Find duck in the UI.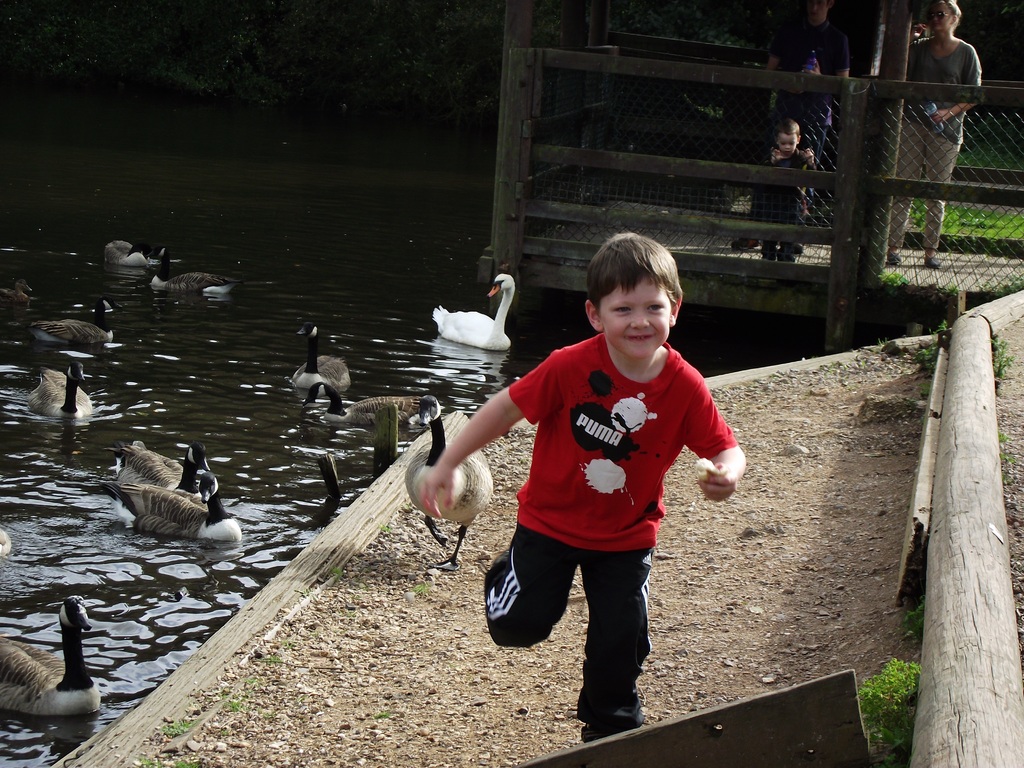
UI element at crop(406, 408, 491, 565).
